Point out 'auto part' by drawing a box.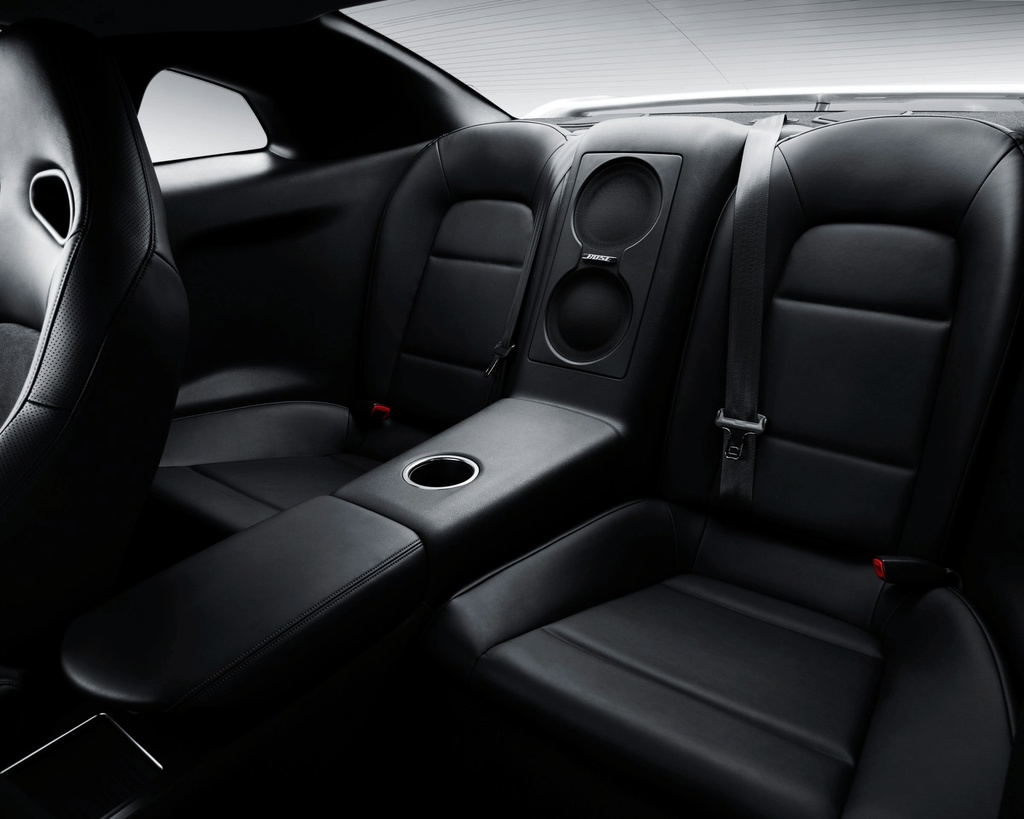
4/35/233/618.
